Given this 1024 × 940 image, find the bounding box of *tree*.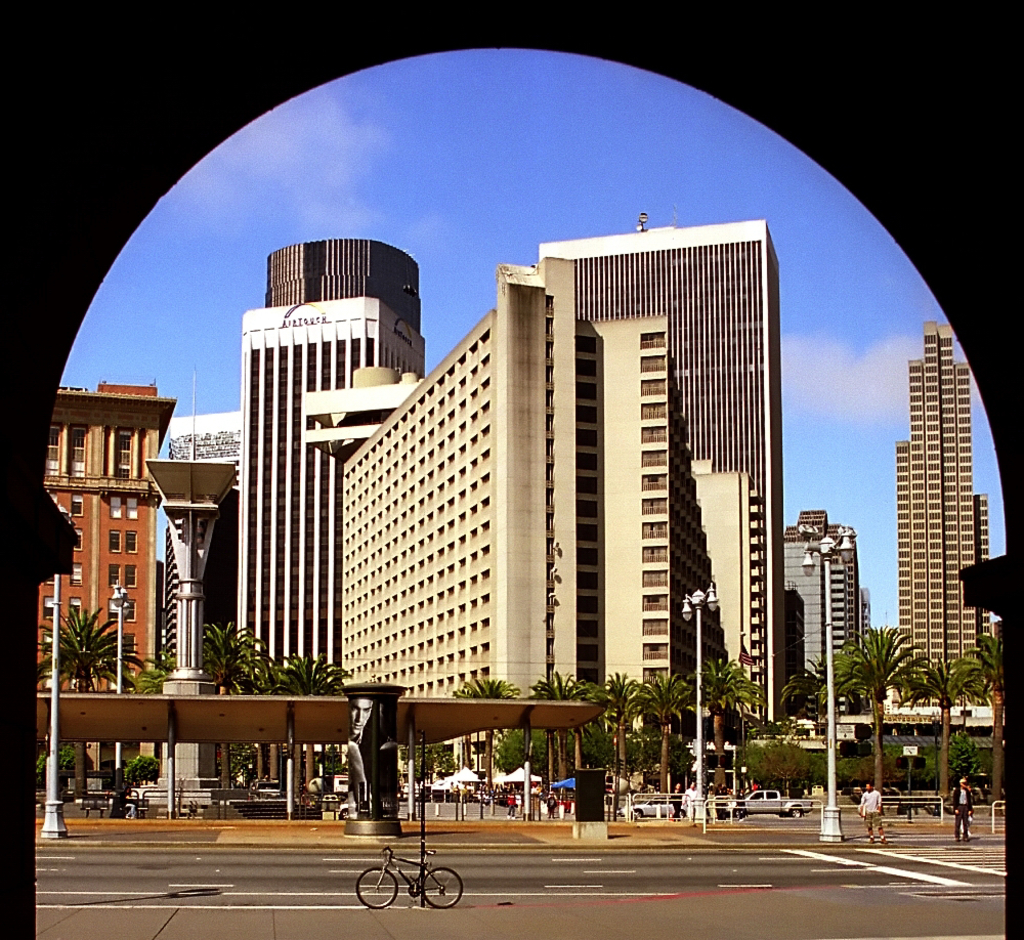
[120,754,167,781].
